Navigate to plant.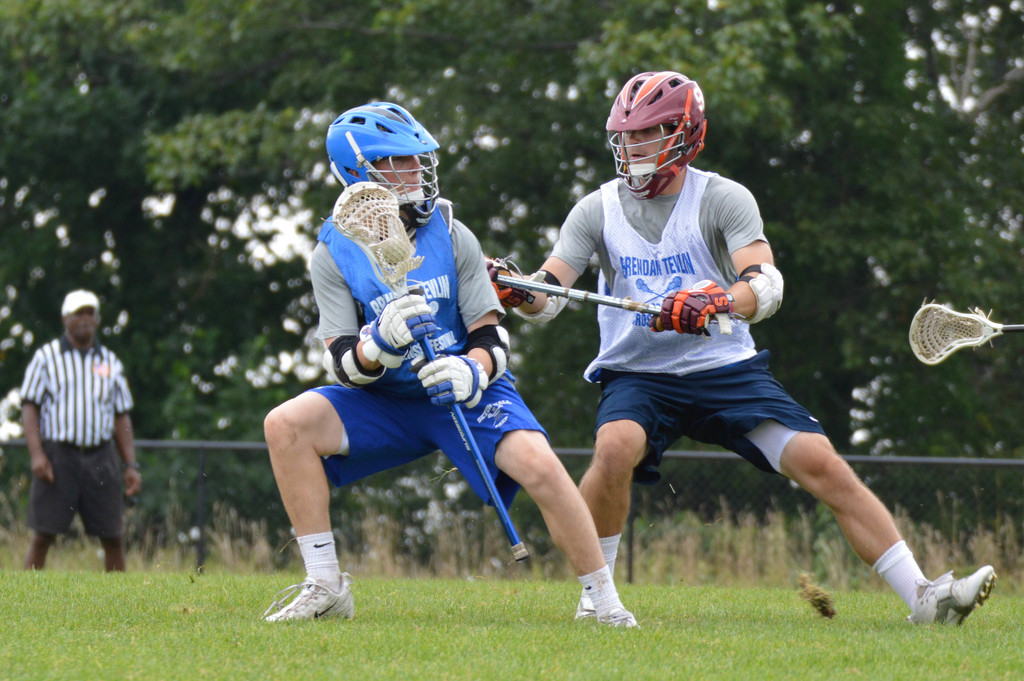
Navigation target: [left=817, top=500, right=843, bottom=575].
